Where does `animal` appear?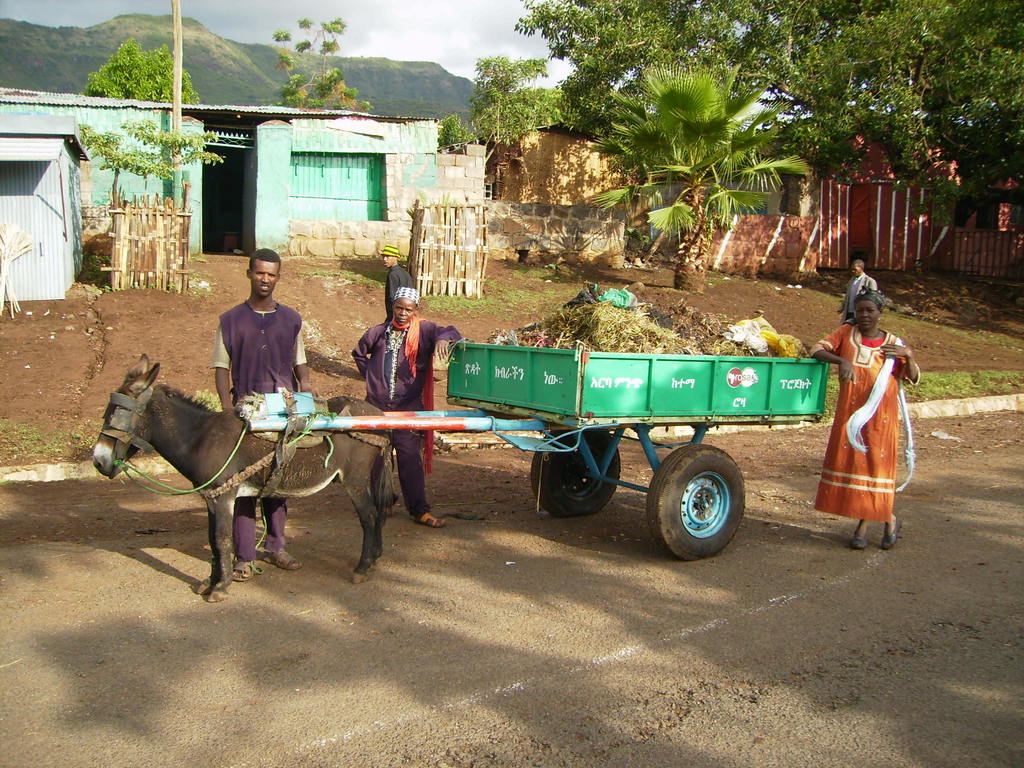
Appears at (88,348,394,602).
